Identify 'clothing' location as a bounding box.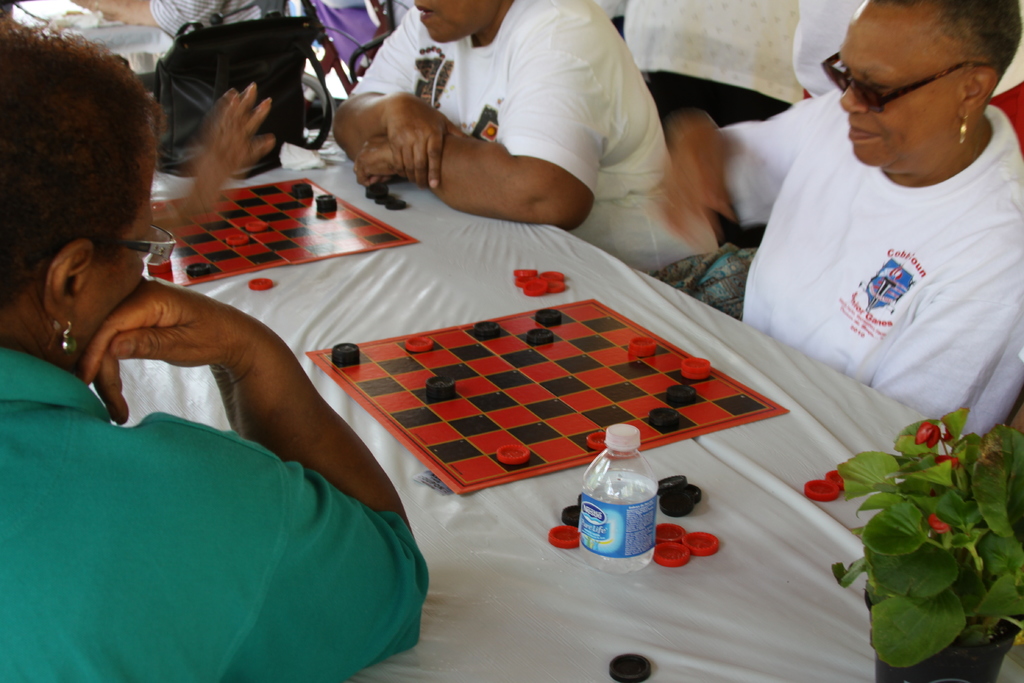
(0, 342, 434, 682).
